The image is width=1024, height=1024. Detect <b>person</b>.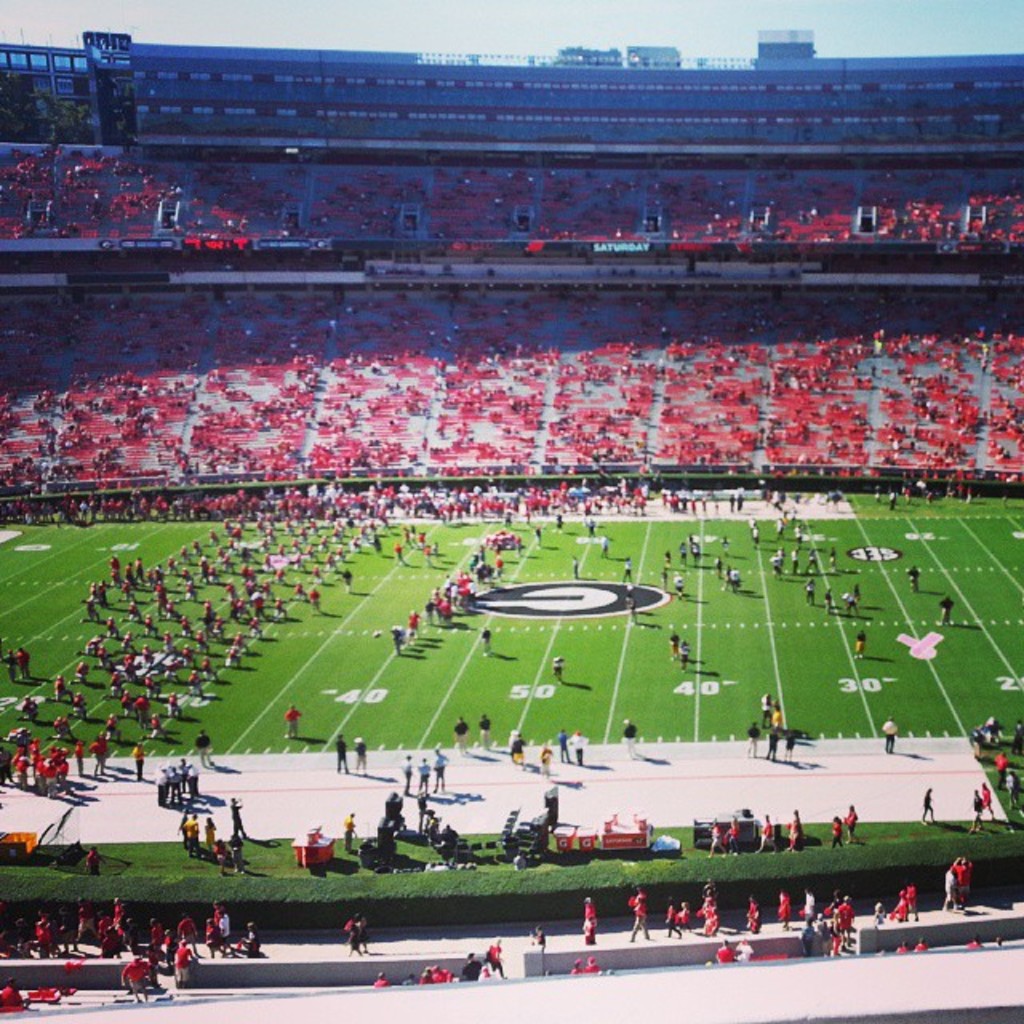
Detection: region(869, 902, 888, 926).
